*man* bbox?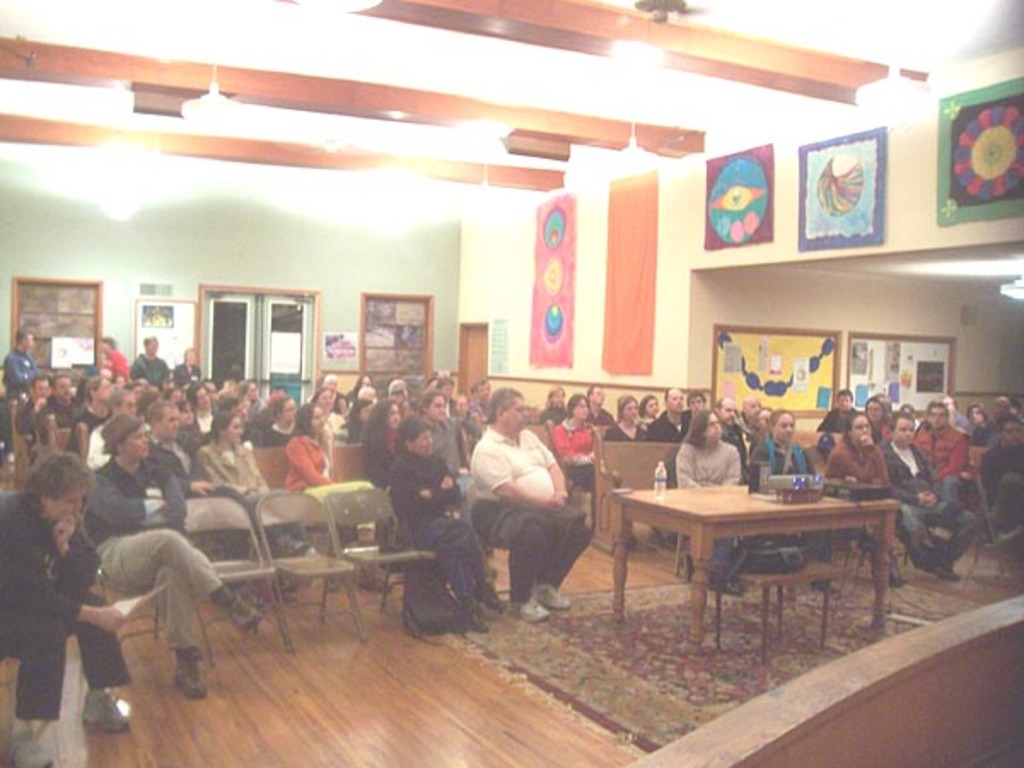
466/386/592/623
